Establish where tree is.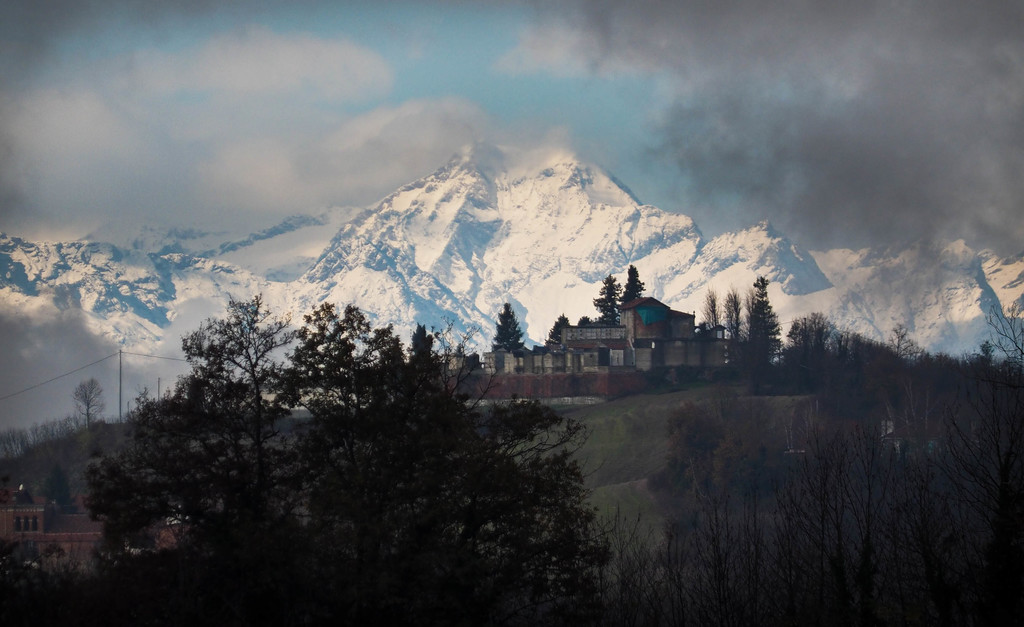
Established at 0/428/28/472.
